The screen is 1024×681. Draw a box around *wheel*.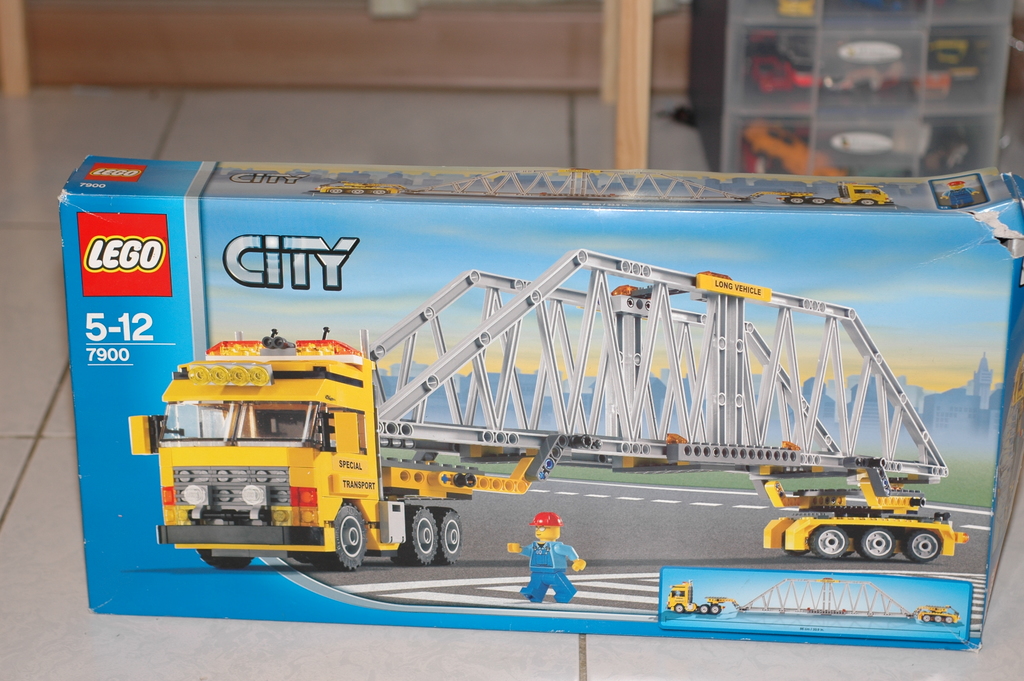
710:603:723:615.
